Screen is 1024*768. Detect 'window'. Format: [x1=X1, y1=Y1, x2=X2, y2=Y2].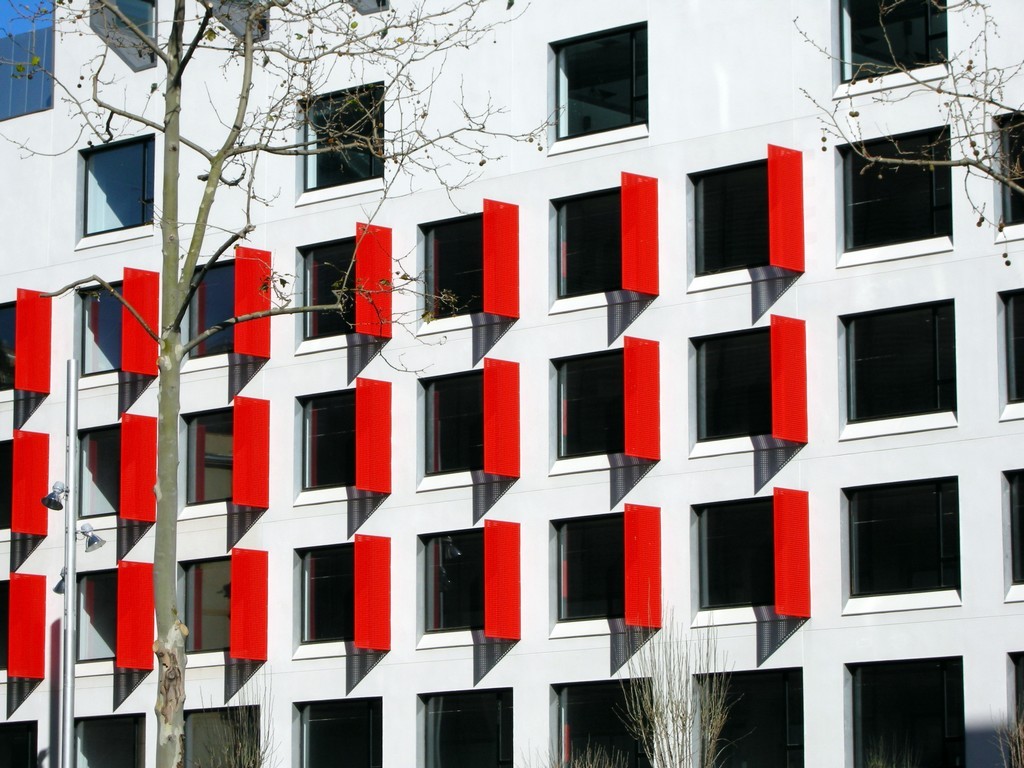
[x1=186, y1=408, x2=239, y2=505].
